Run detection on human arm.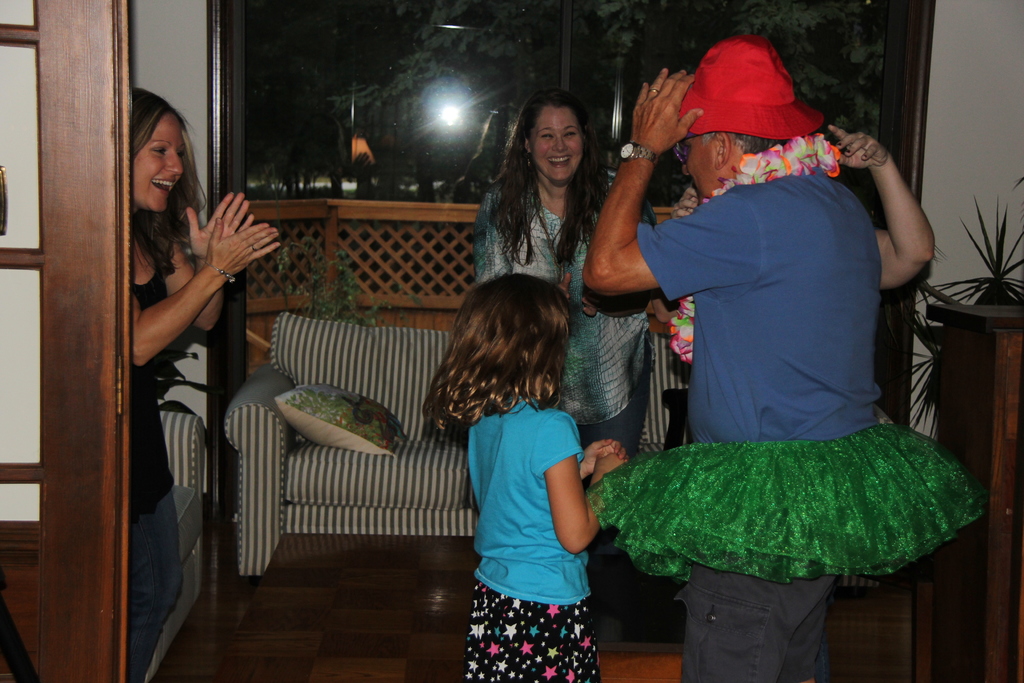
Result: rect(580, 63, 790, 288).
